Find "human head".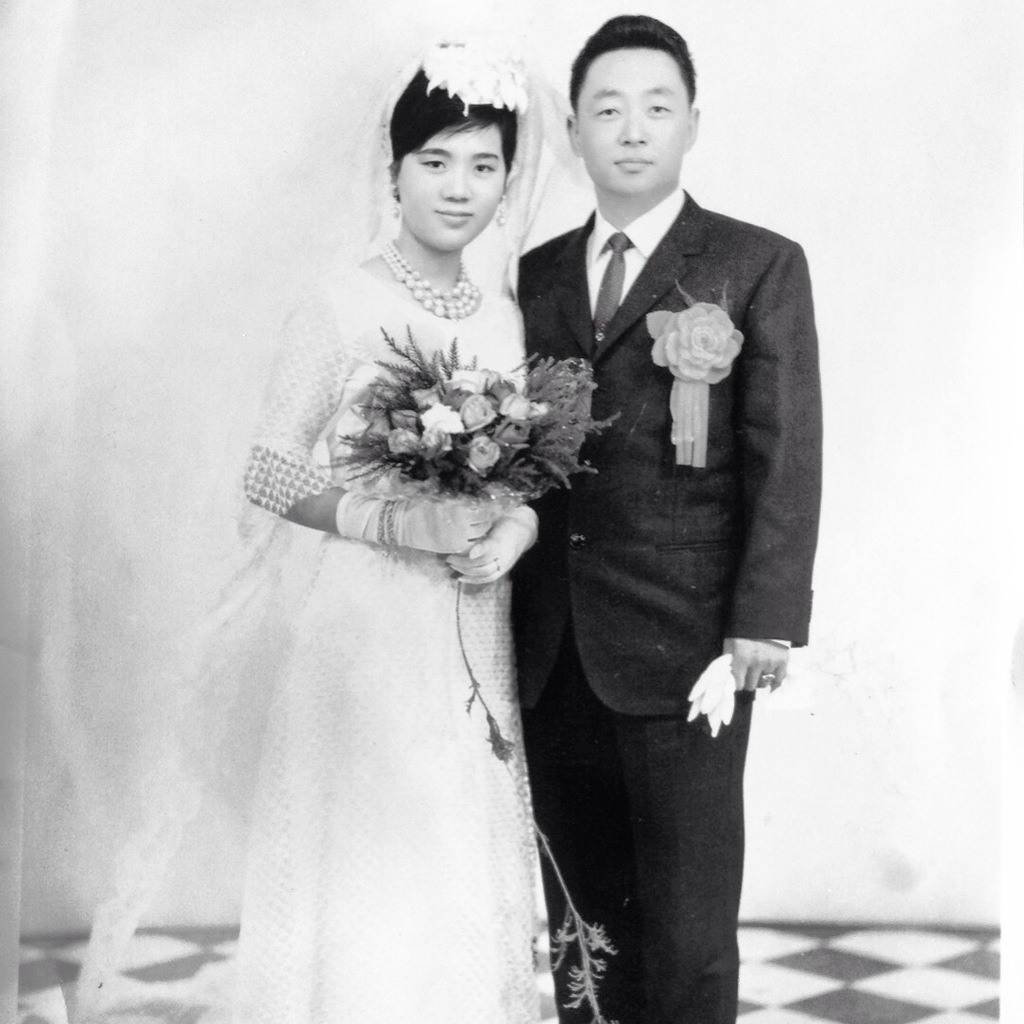
BBox(350, 28, 557, 250).
